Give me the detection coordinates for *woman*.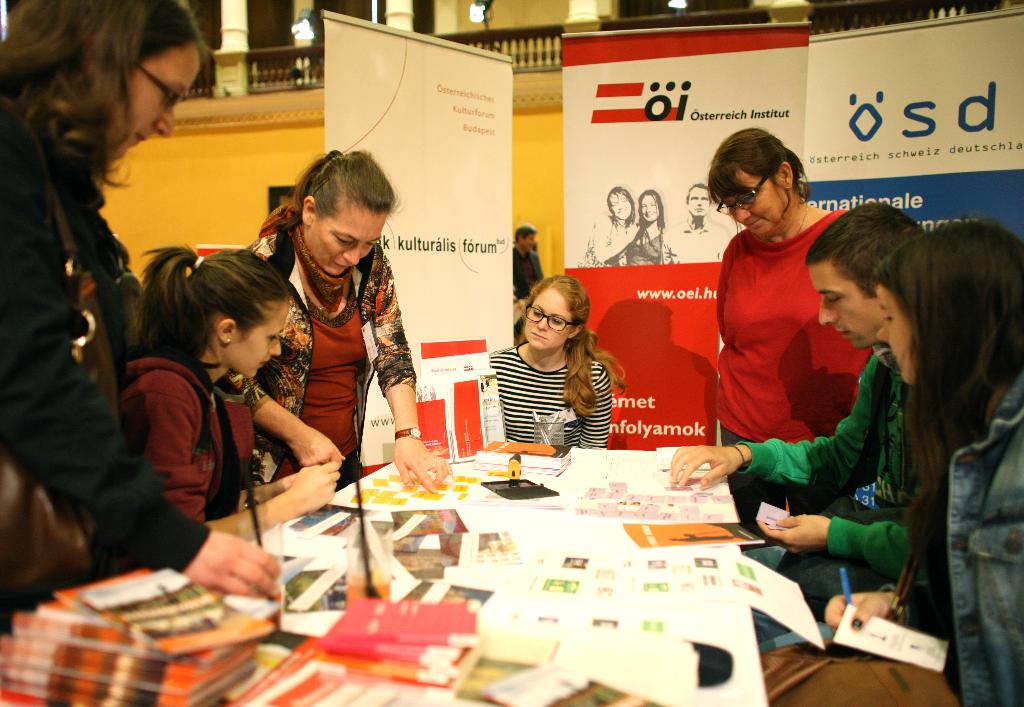
select_region(246, 145, 455, 494).
